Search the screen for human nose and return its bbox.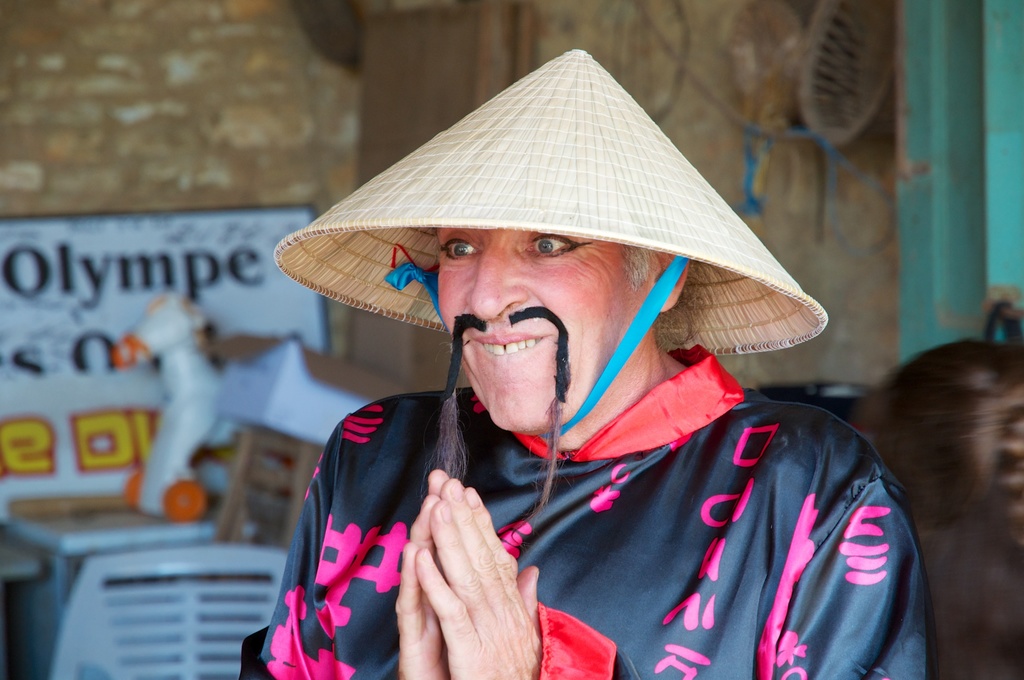
Found: [462,247,527,316].
